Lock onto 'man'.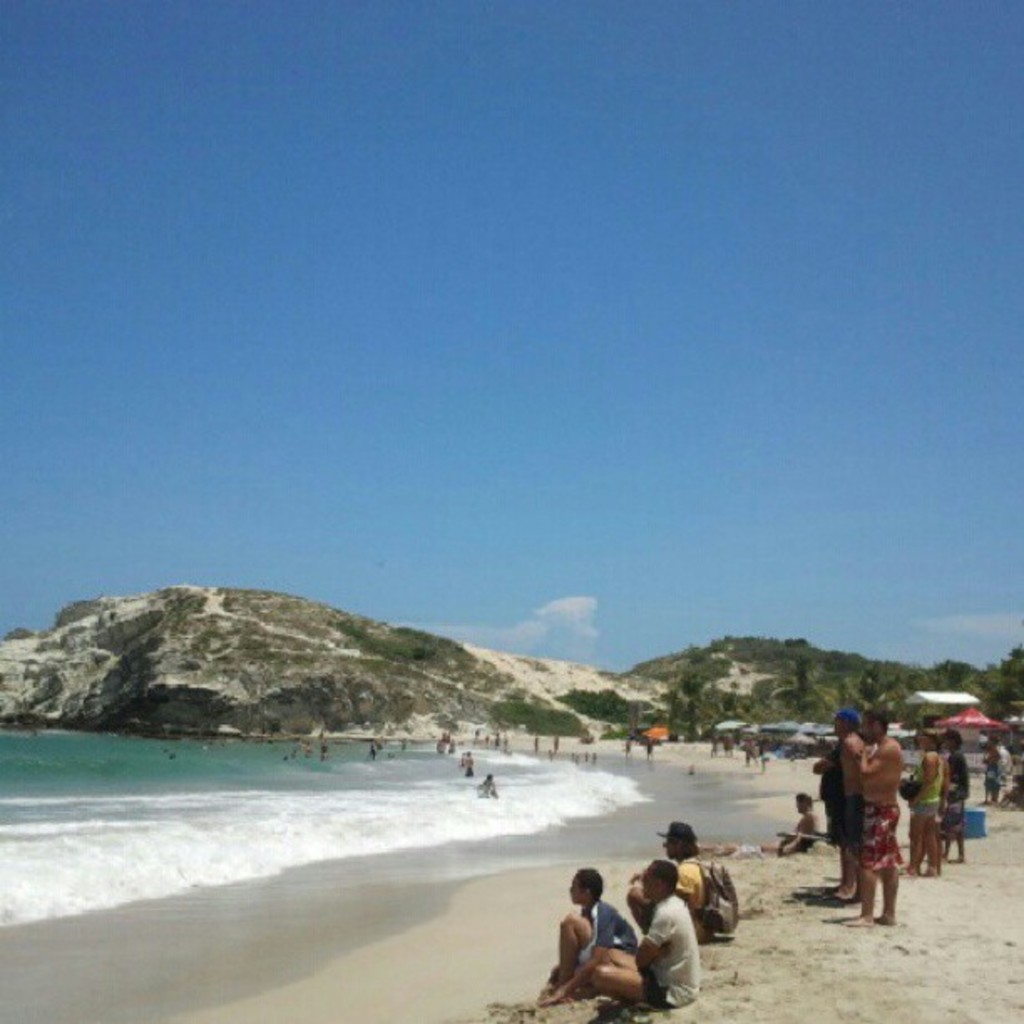
Locked: locate(835, 708, 907, 925).
